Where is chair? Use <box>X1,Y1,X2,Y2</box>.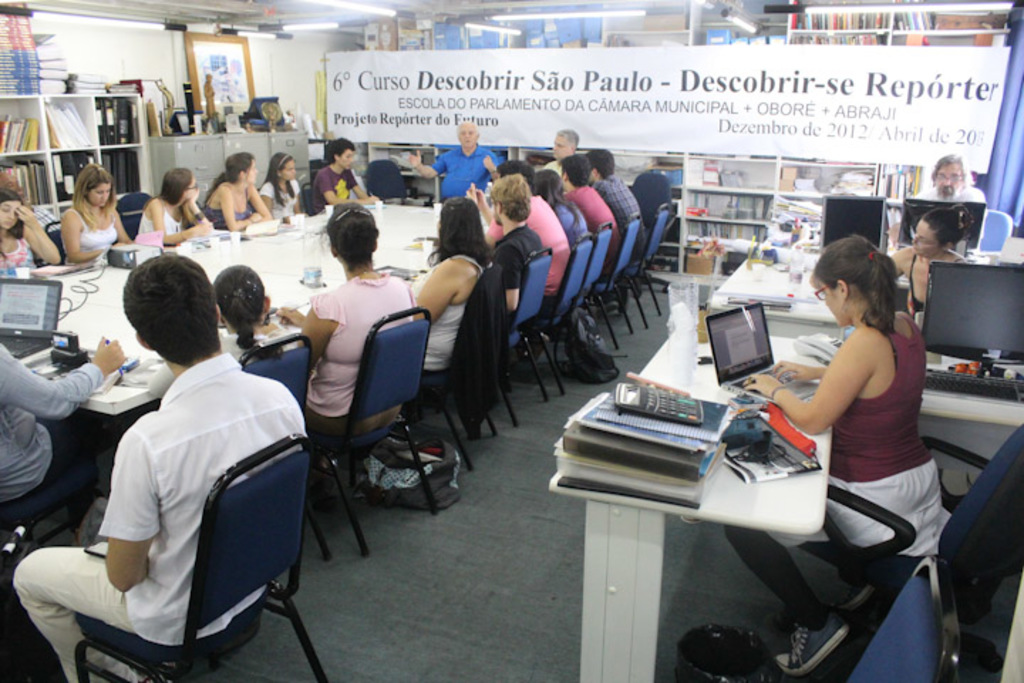
<box>833,561,959,680</box>.
